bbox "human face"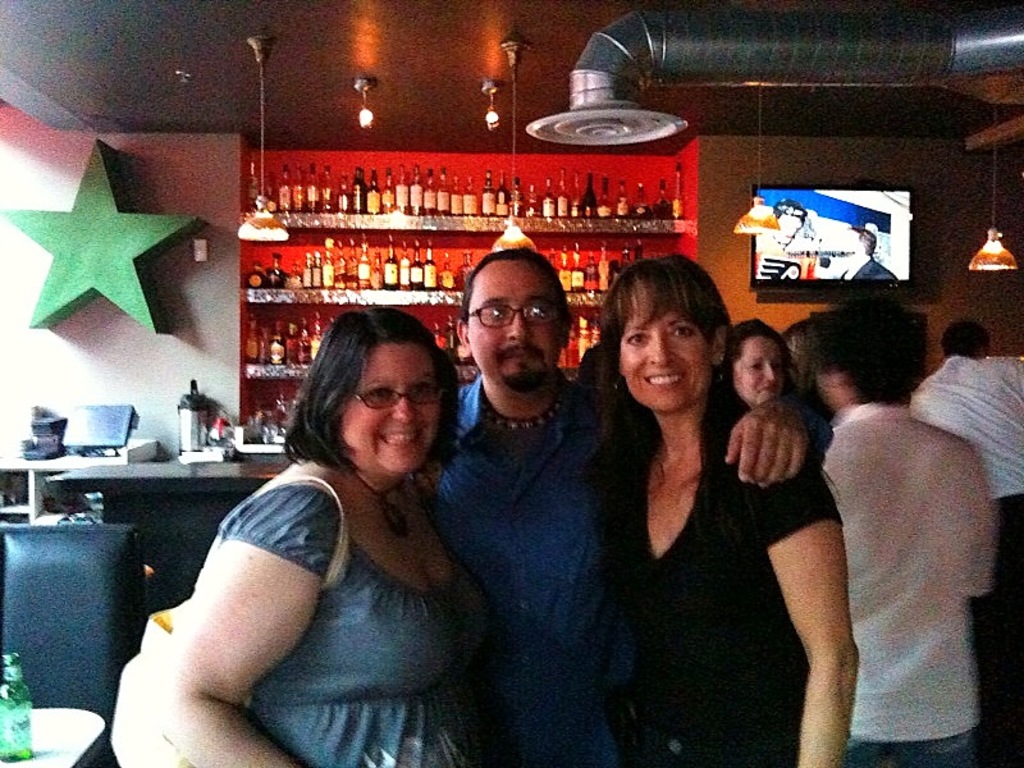
733, 333, 785, 401
